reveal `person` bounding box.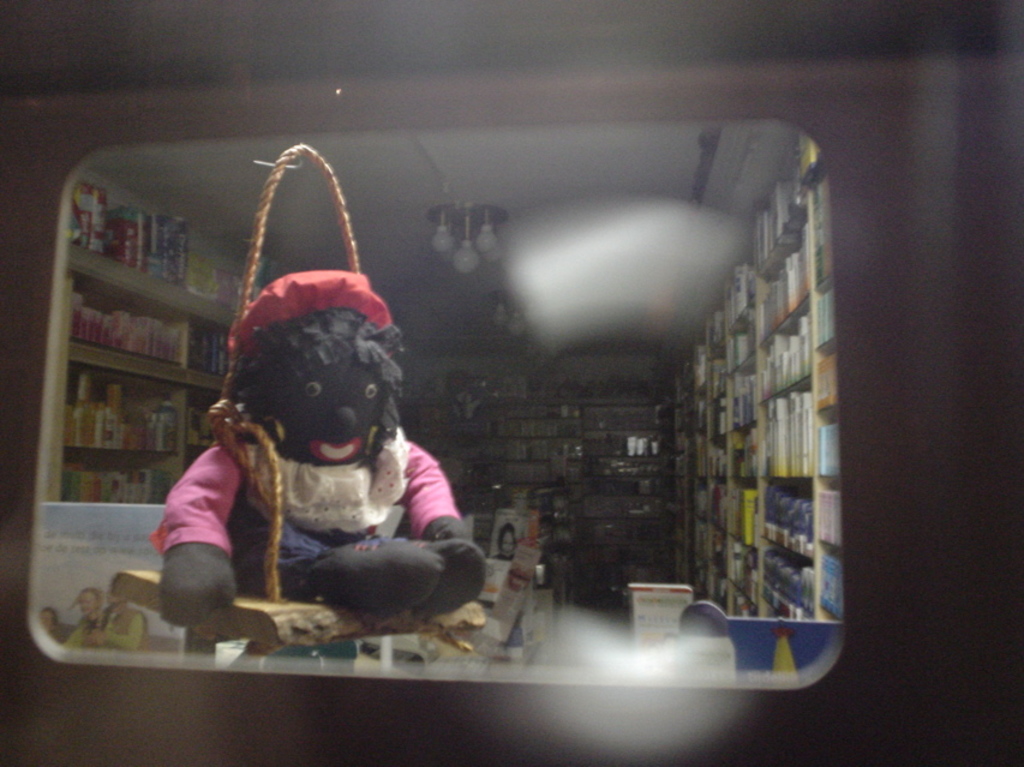
Revealed: l=495, t=523, r=516, b=558.
